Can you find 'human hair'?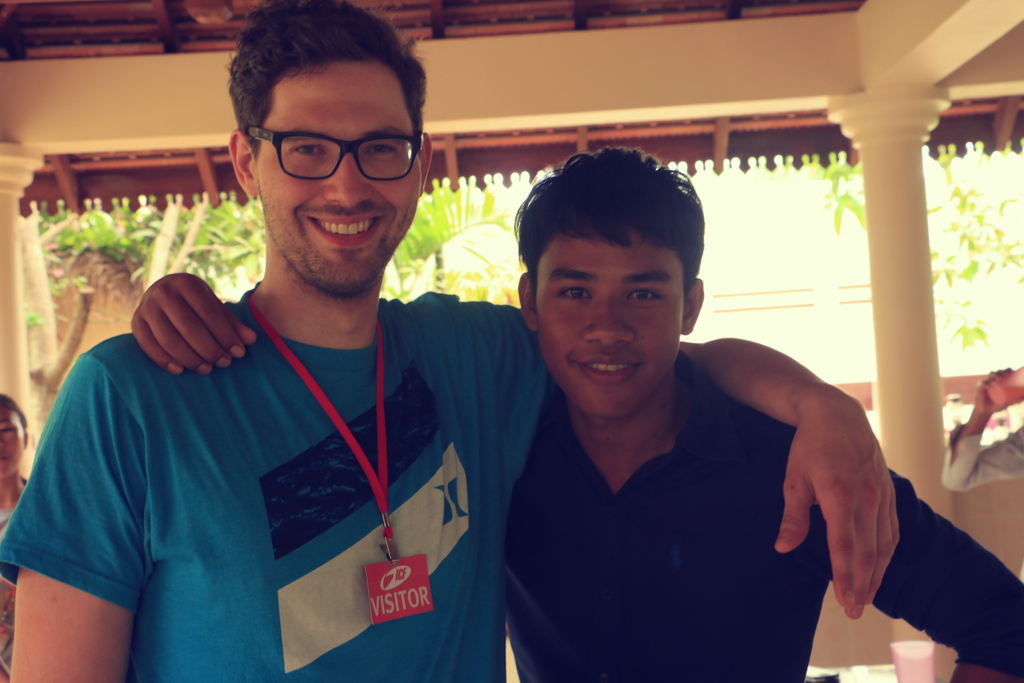
Yes, bounding box: pyautogui.locateOnScreen(0, 391, 28, 434).
